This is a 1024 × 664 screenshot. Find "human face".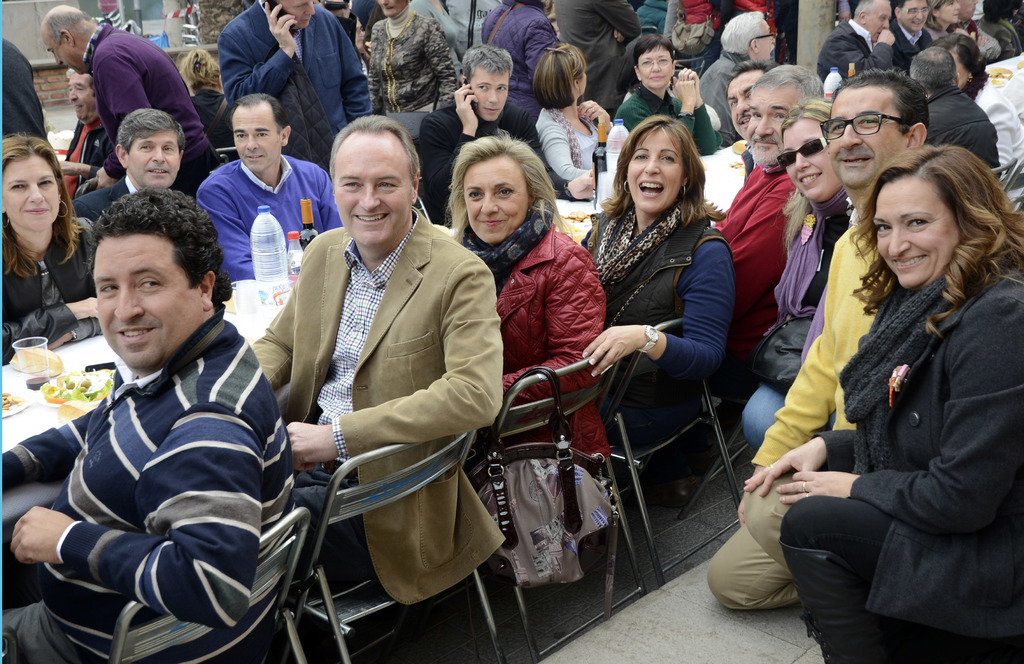
Bounding box: detection(822, 85, 893, 193).
